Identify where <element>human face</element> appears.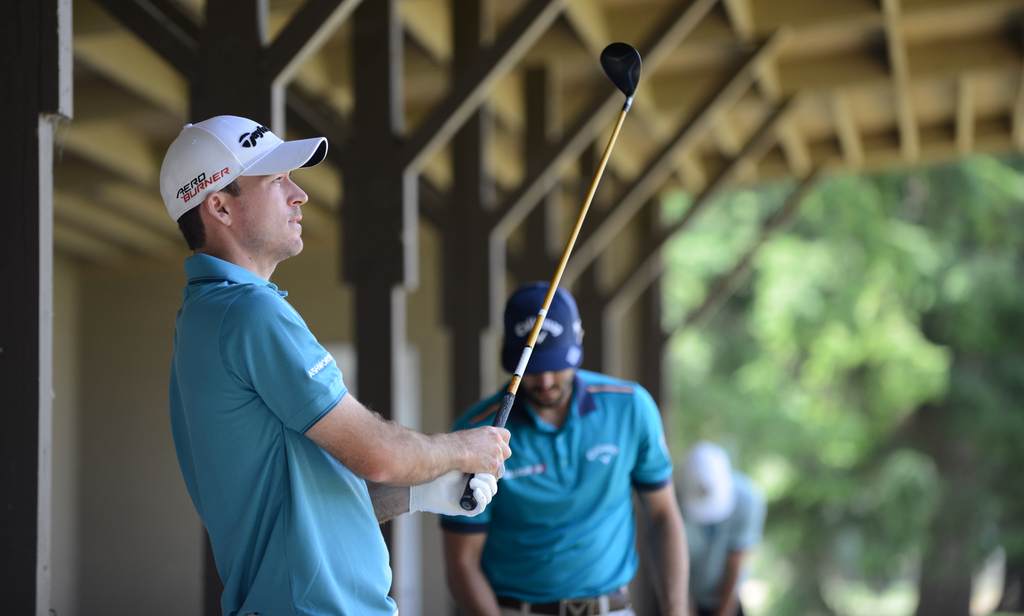
Appears at bbox(520, 368, 577, 407).
